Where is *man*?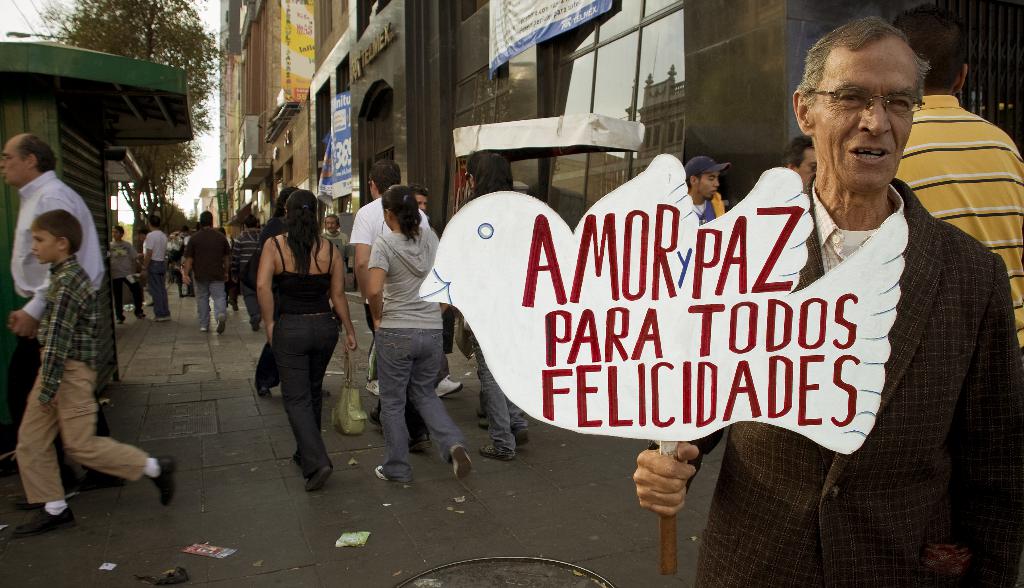
<box>173,203,235,340</box>.
